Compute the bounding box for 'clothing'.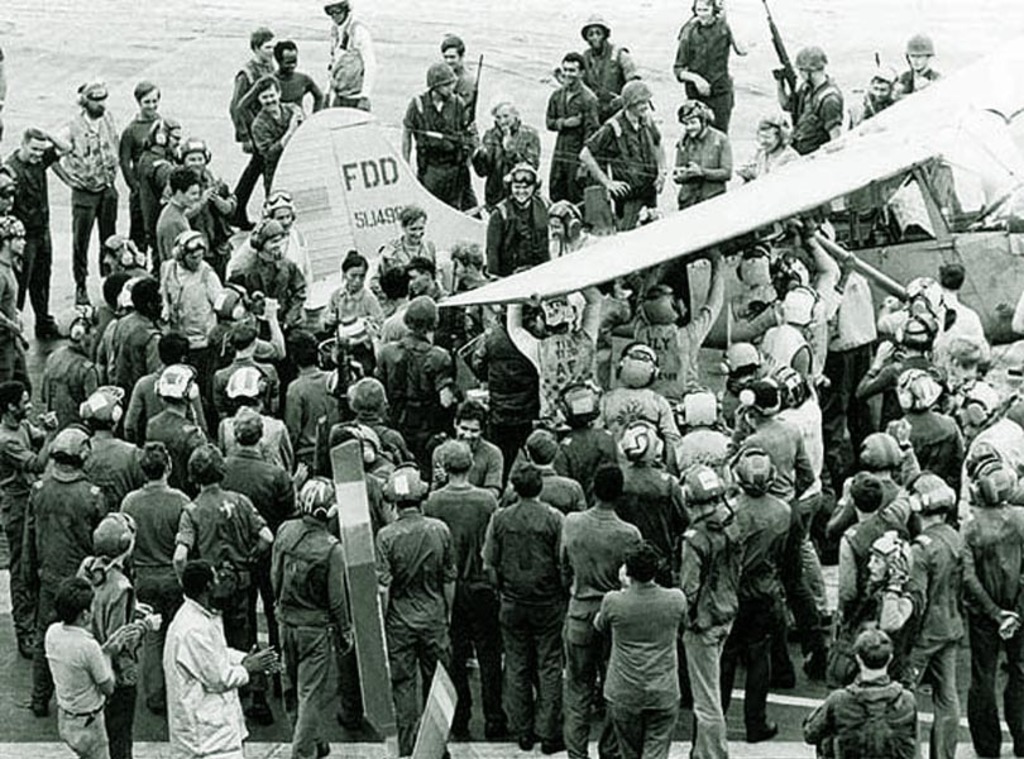
115:110:169:194.
